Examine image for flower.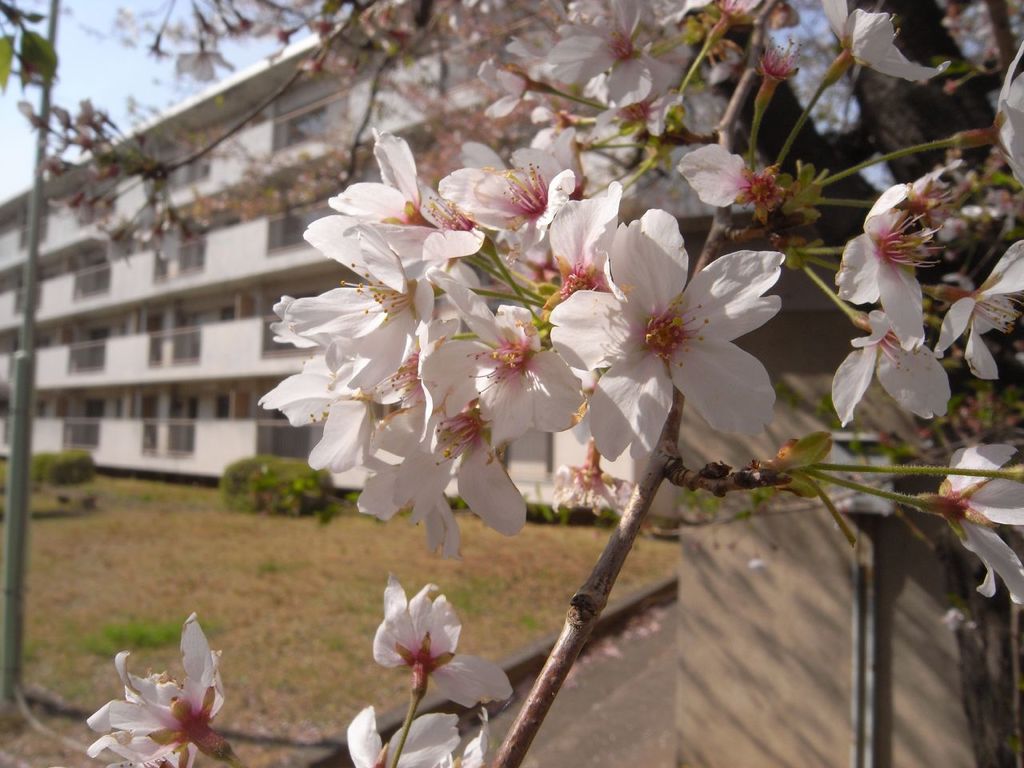
Examination result: crop(358, 590, 522, 732).
